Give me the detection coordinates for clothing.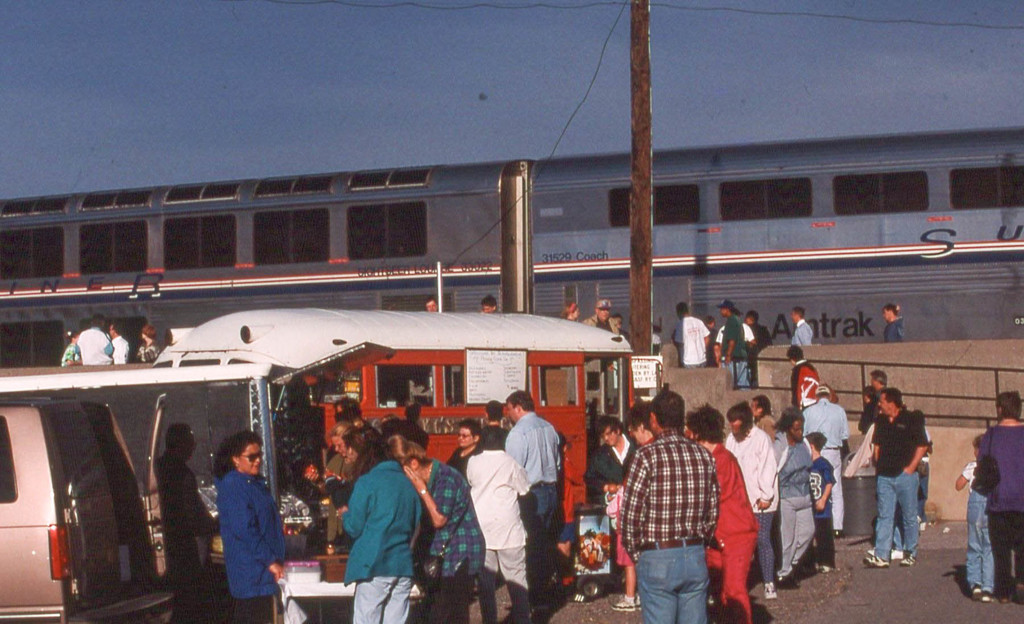
box=[348, 461, 417, 567].
